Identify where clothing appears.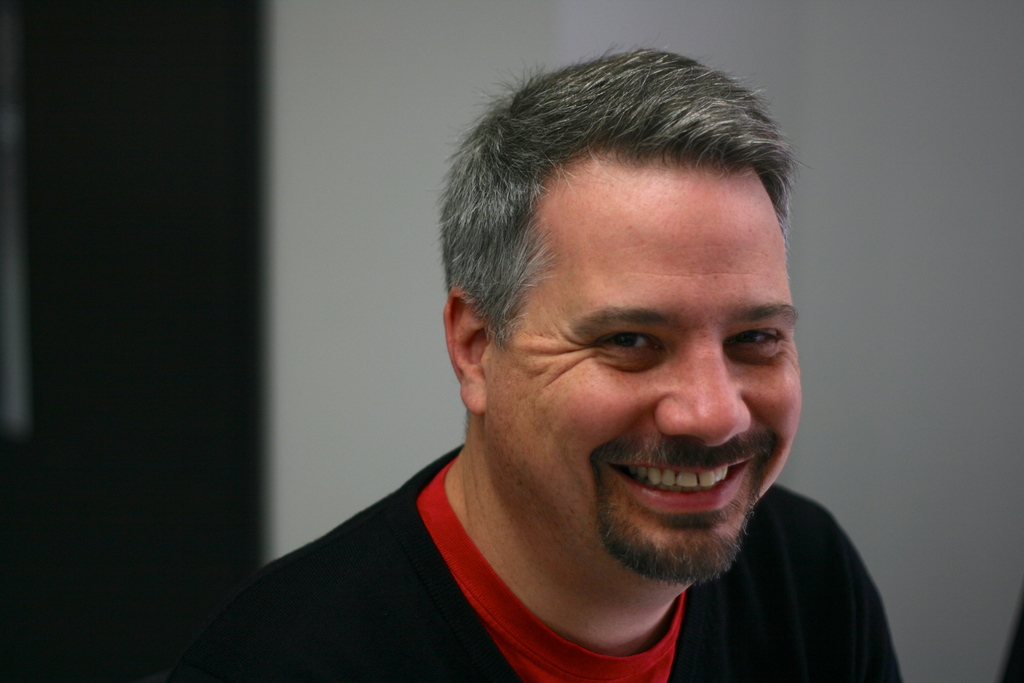
Appears at (left=168, top=450, right=874, bottom=677).
